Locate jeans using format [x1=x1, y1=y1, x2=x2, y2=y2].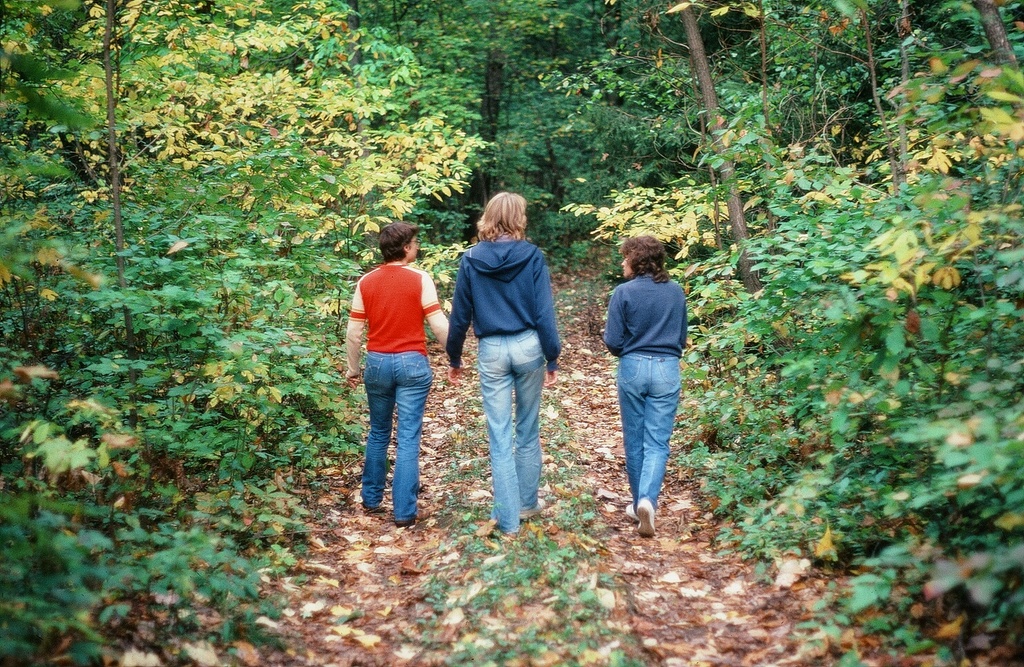
[x1=362, y1=351, x2=435, y2=524].
